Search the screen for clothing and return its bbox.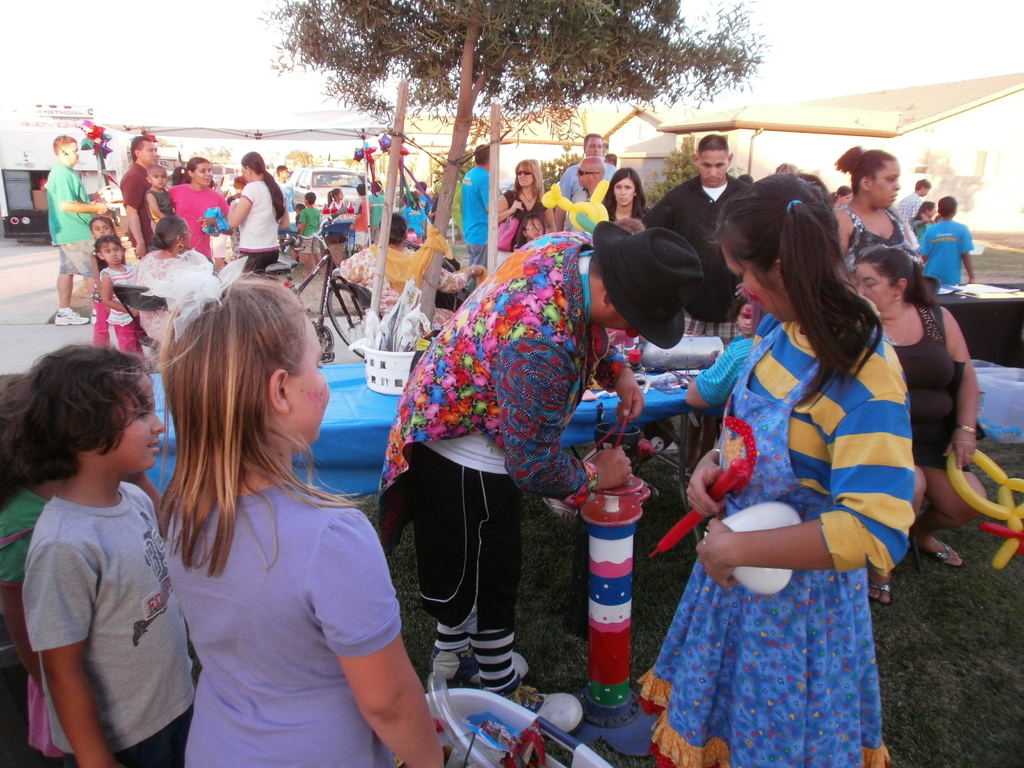
Found: detection(496, 186, 554, 222).
